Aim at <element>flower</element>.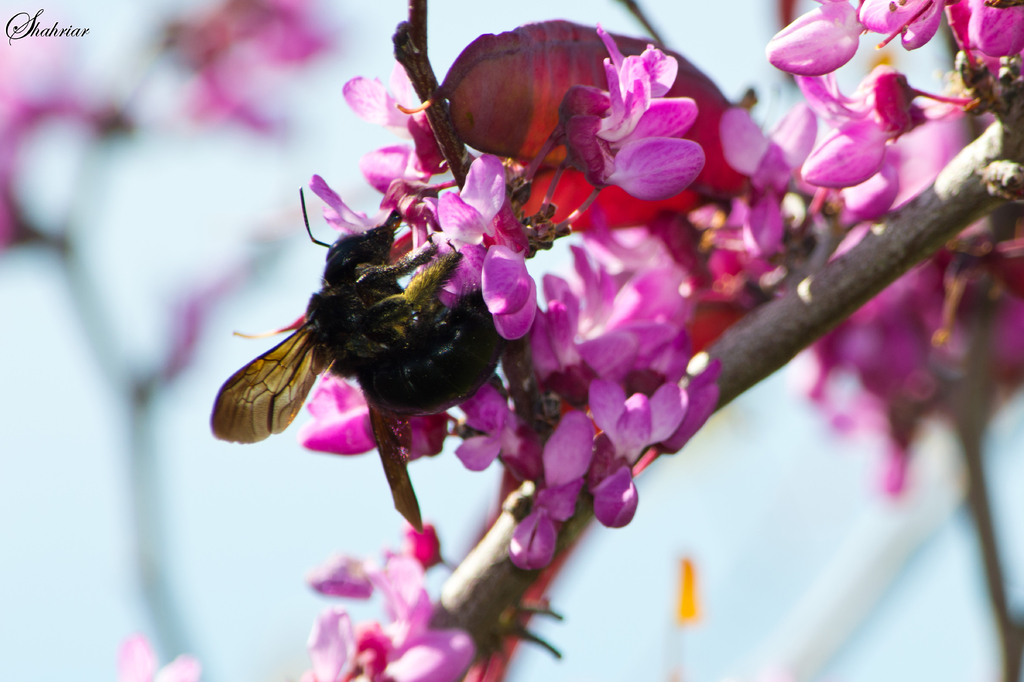
Aimed at box(303, 547, 483, 681).
